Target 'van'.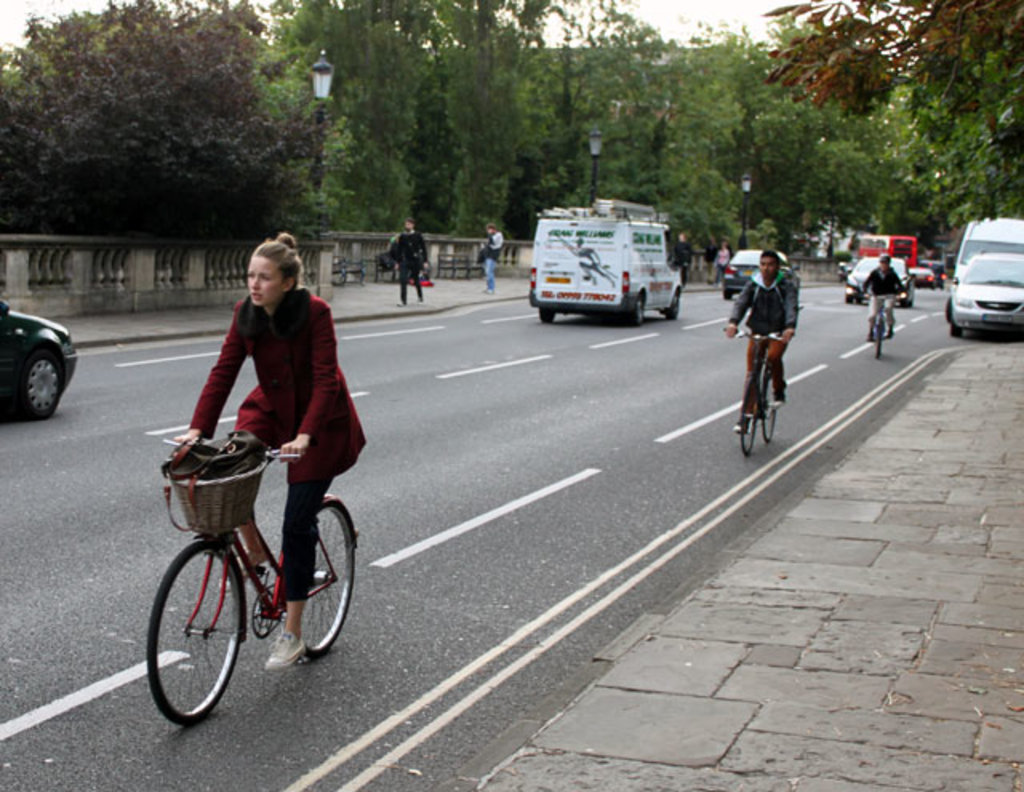
Target region: [526, 197, 685, 328].
